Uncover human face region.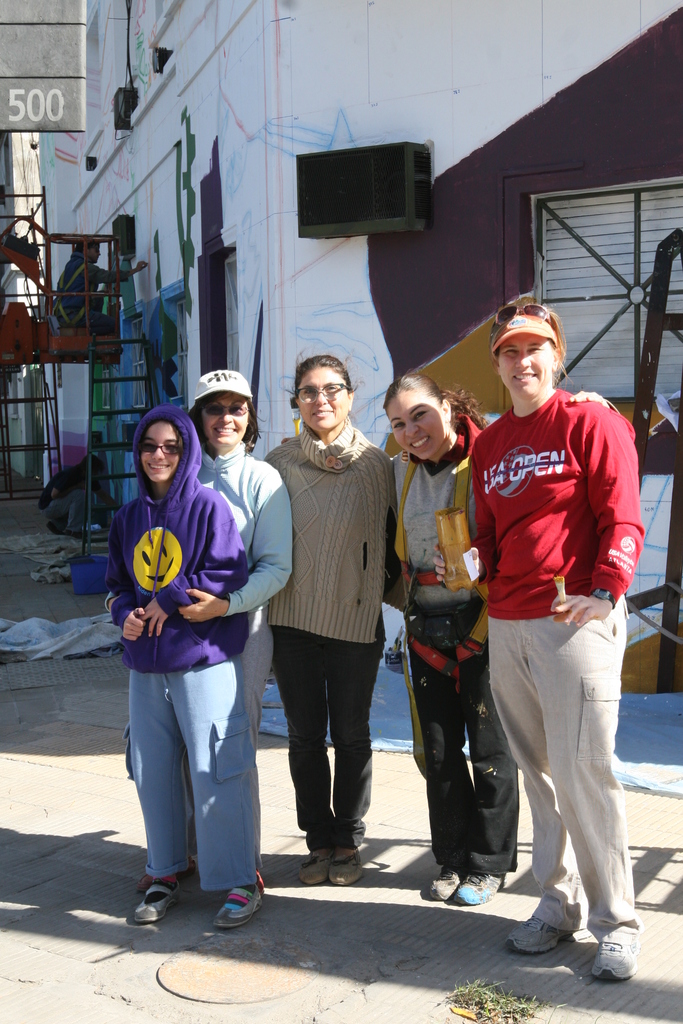
Uncovered: <region>498, 335, 552, 397</region>.
